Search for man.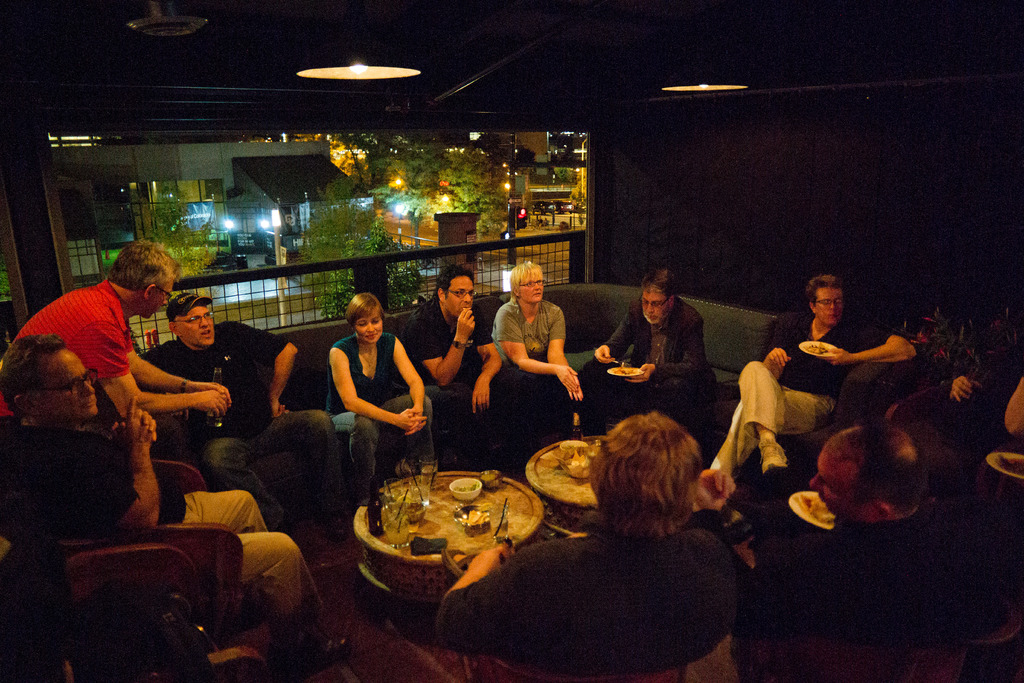
Found at <bbox>141, 289, 353, 547</bbox>.
